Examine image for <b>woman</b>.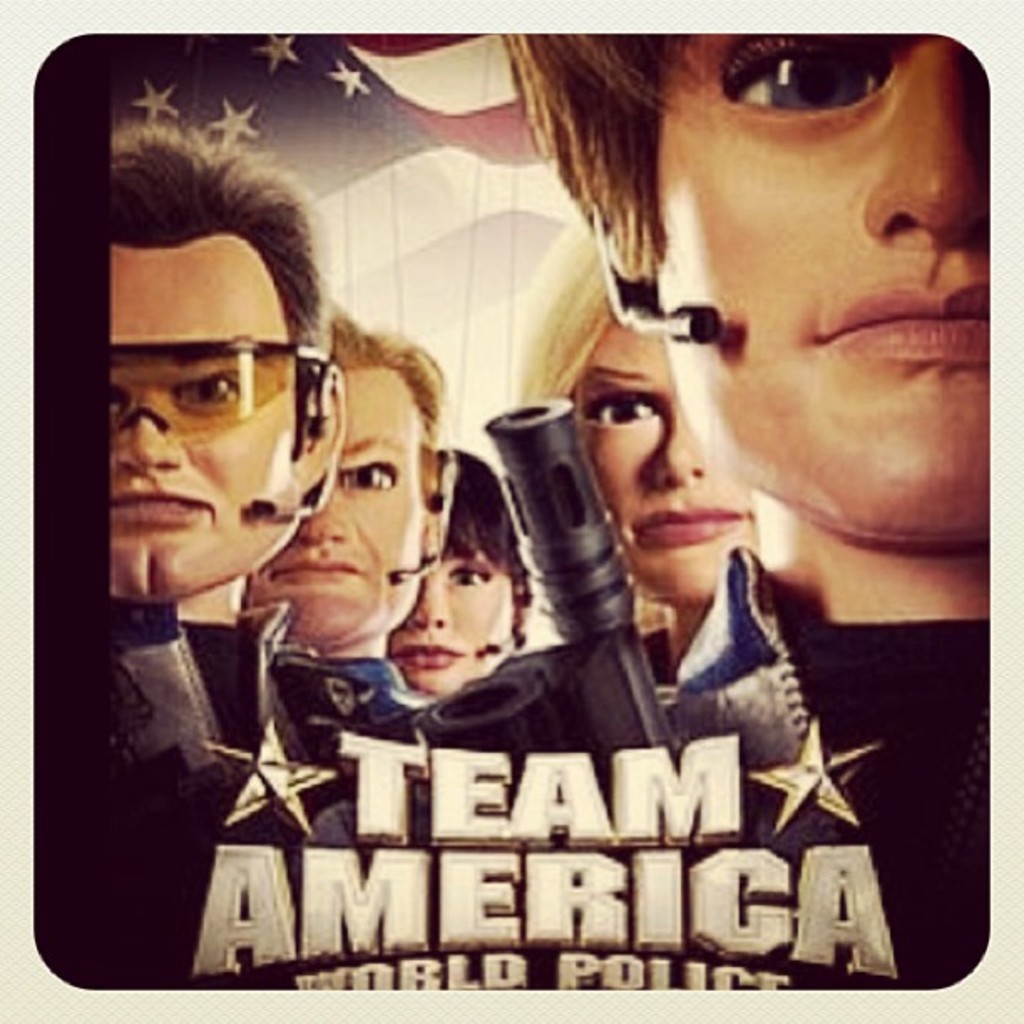
Examination result: 380, 448, 530, 696.
